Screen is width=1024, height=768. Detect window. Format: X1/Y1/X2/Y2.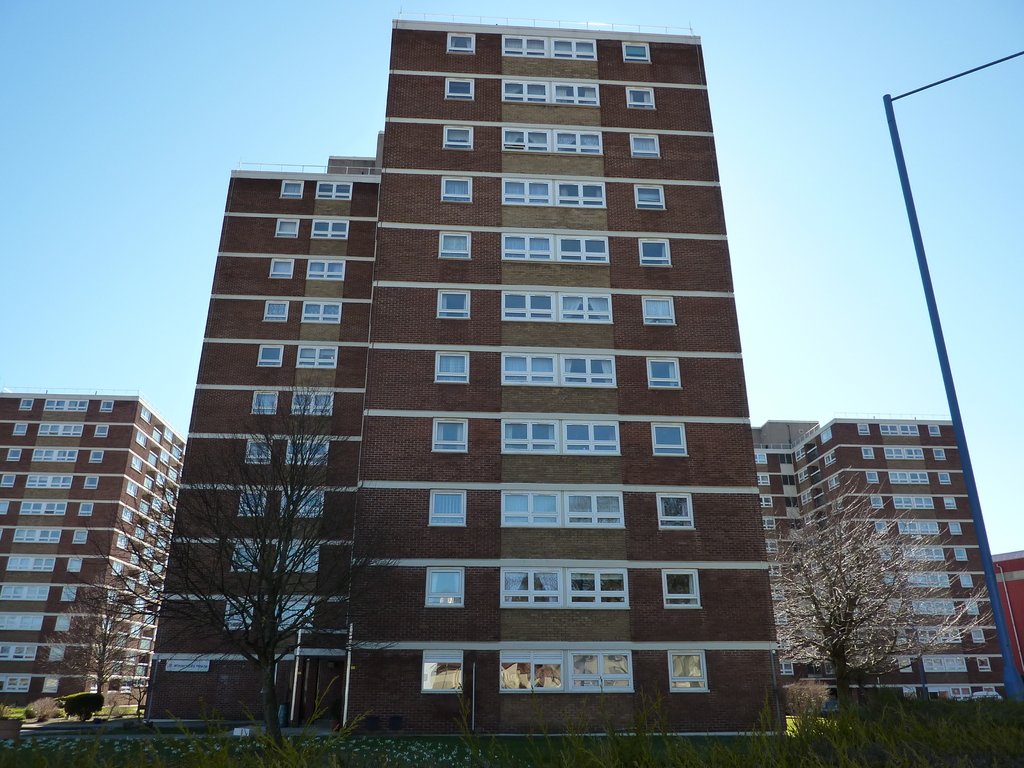
556/85/596/101.
